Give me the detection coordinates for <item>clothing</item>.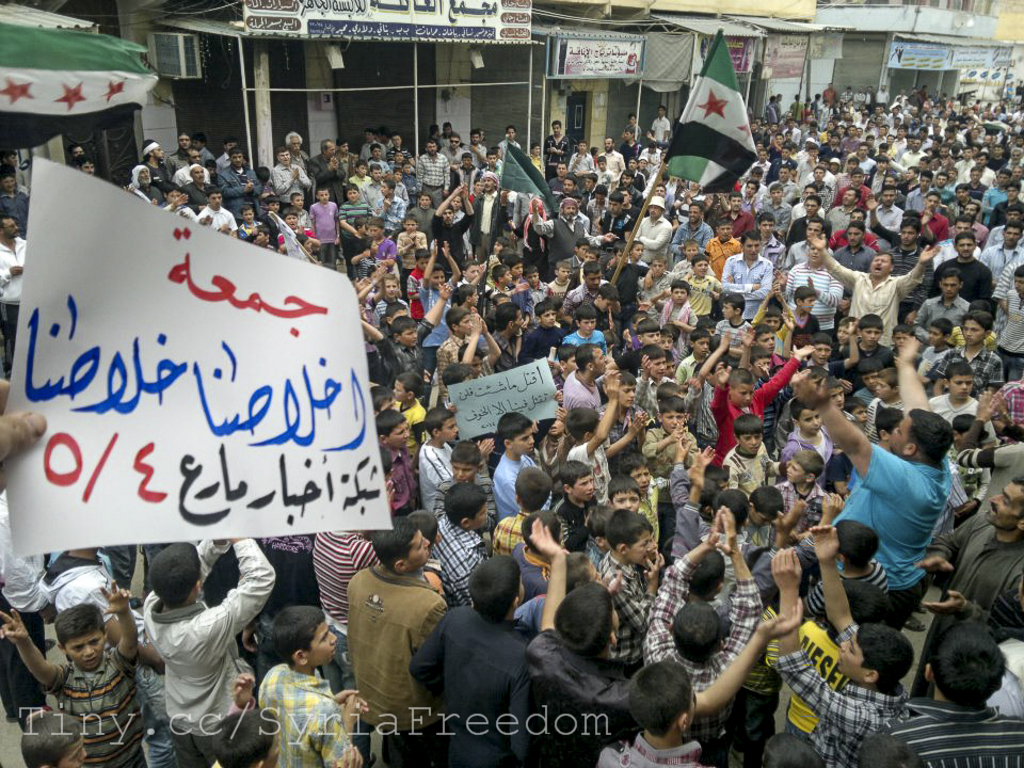
41 658 146 767.
